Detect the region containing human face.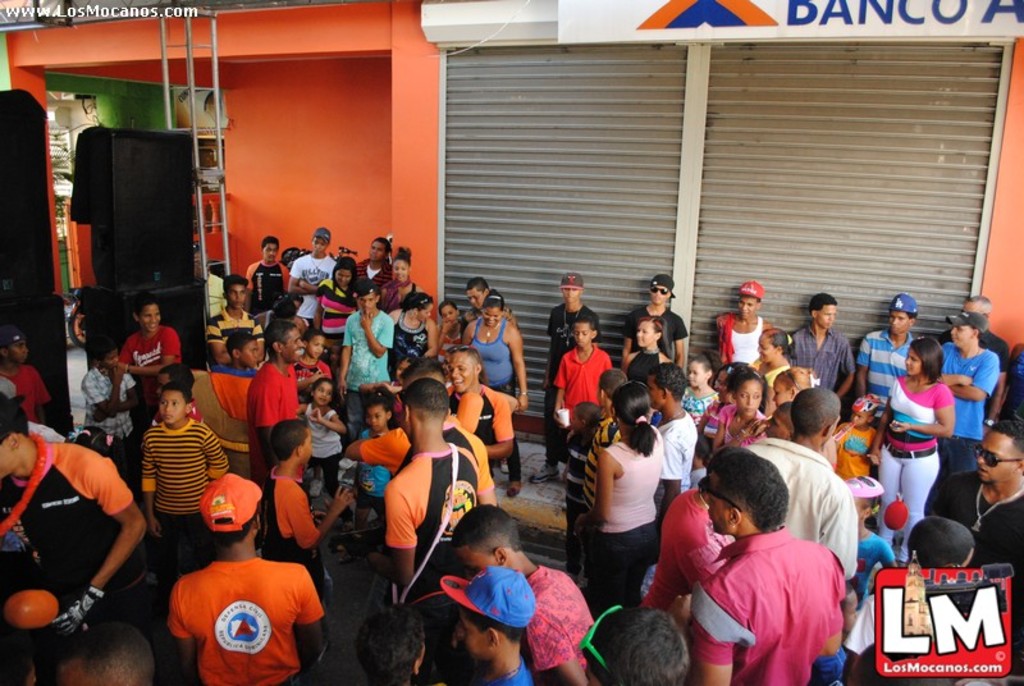
{"x1": 300, "y1": 425, "x2": 314, "y2": 465}.
